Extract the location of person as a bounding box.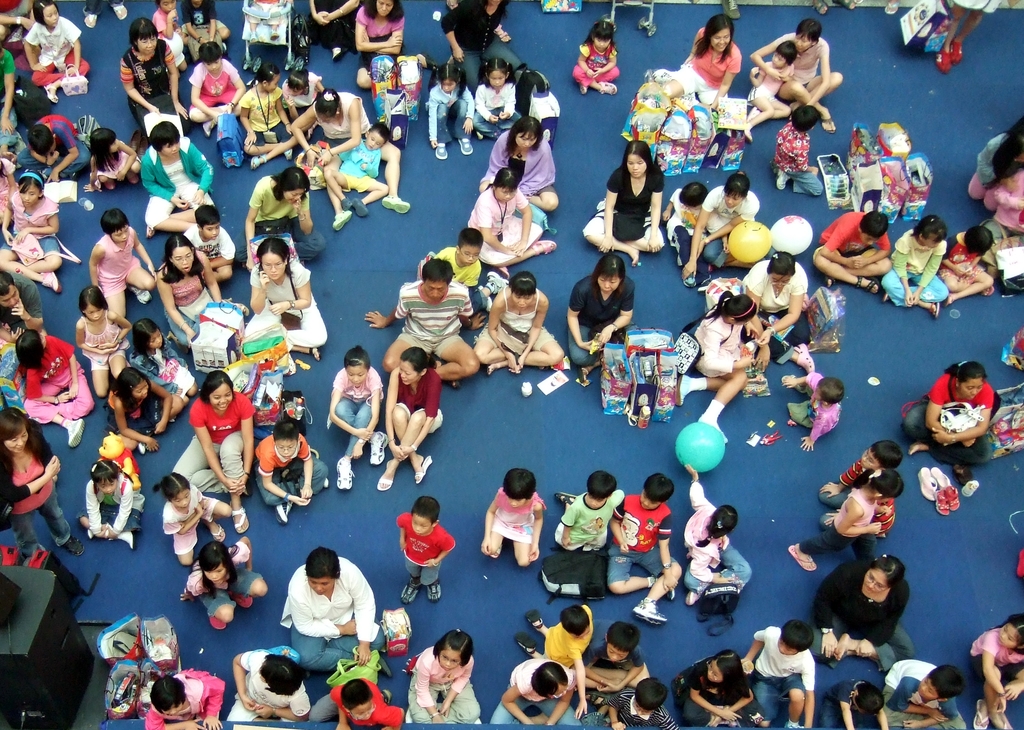
x1=904 y1=360 x2=1000 y2=489.
